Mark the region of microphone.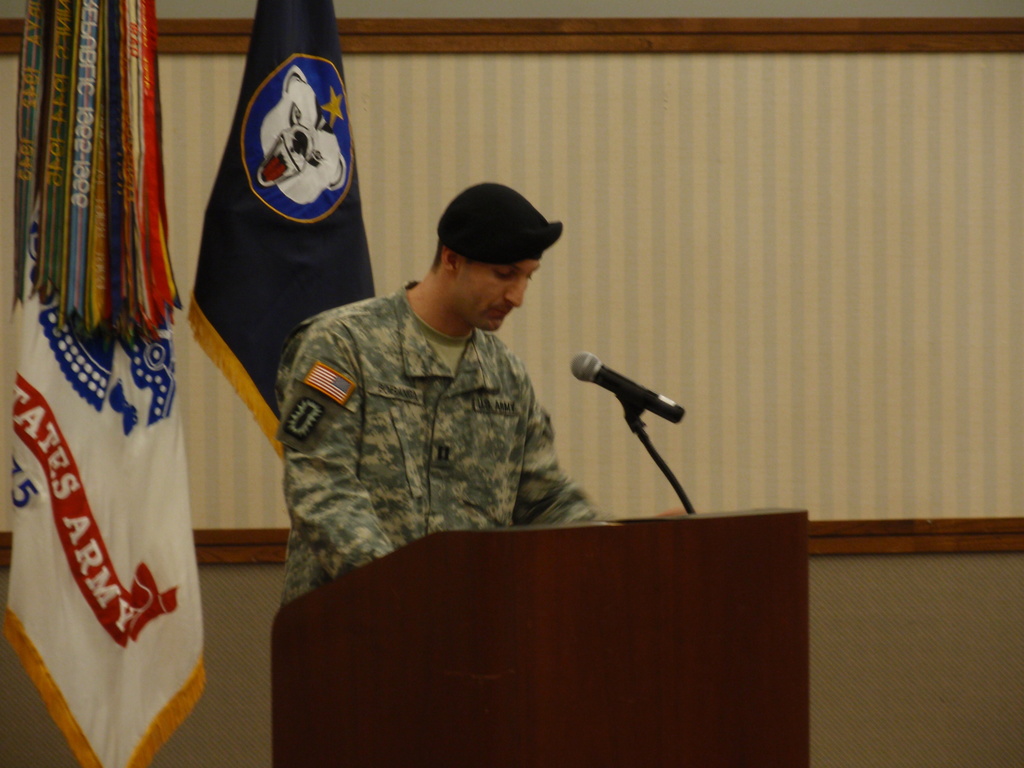
Region: (579, 349, 685, 426).
